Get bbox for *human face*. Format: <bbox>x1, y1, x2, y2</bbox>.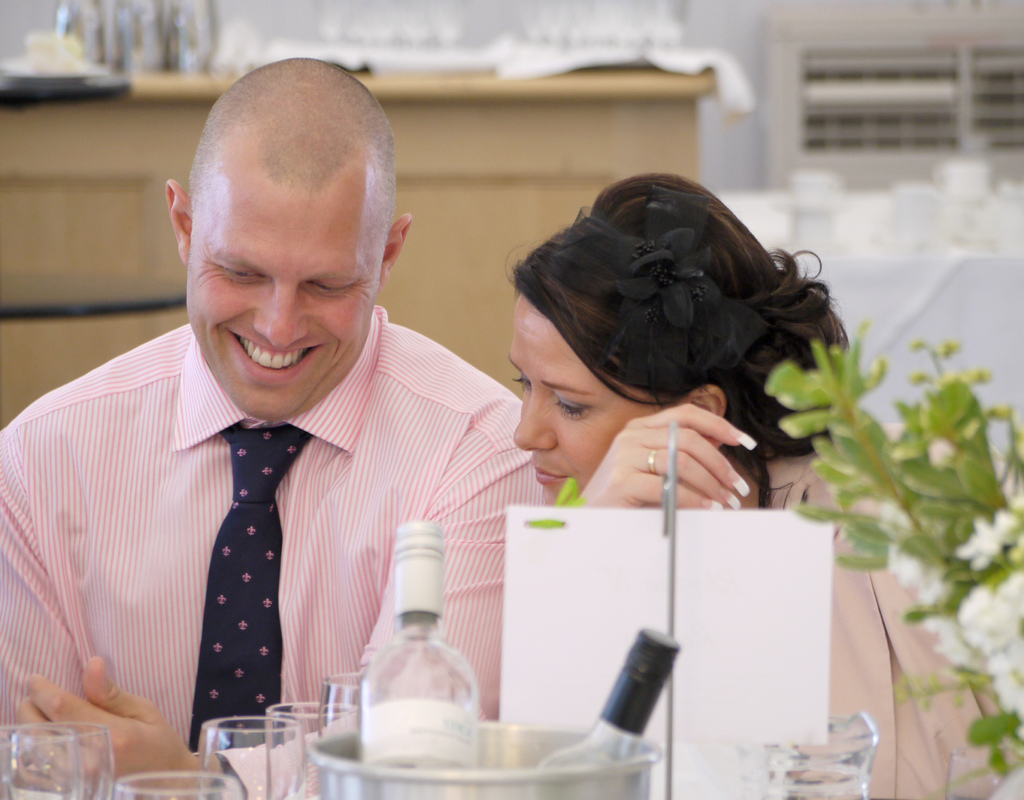
<bbox>187, 186, 377, 419</bbox>.
